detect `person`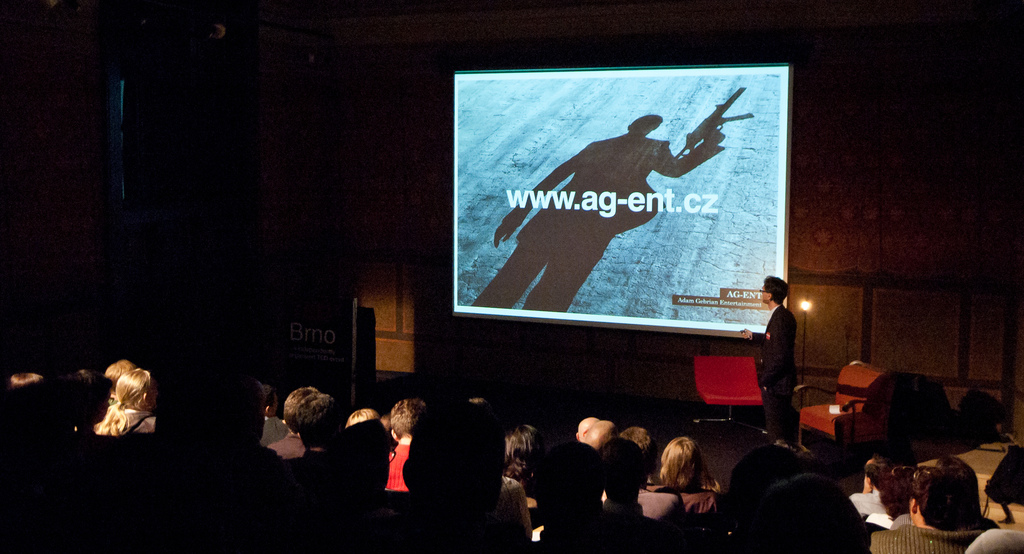
(277, 381, 380, 530)
